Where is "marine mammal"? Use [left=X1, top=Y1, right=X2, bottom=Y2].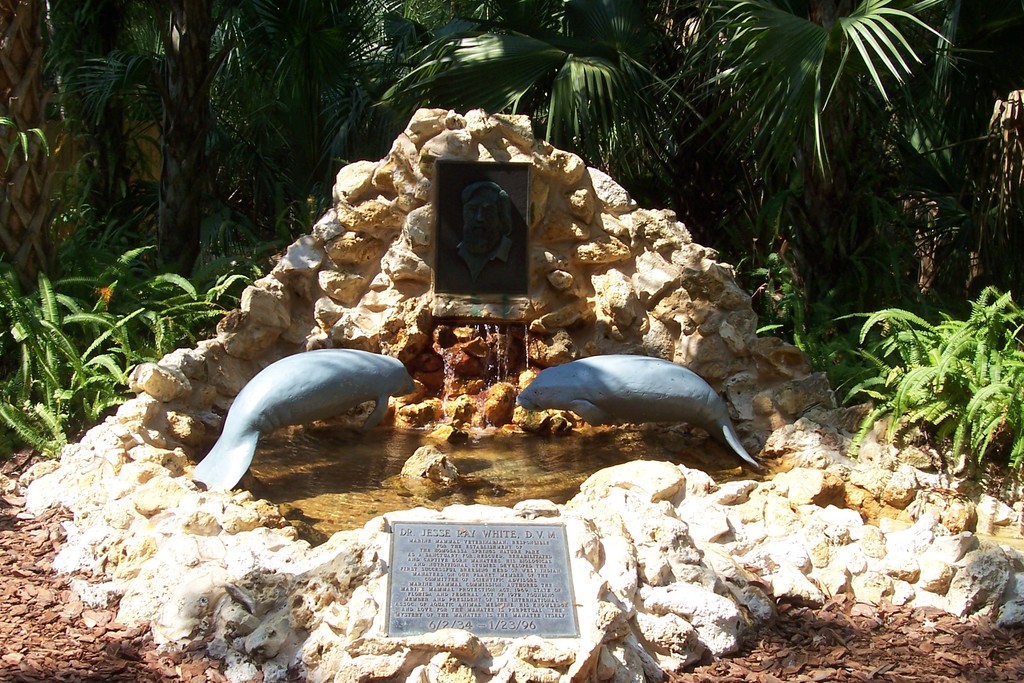
[left=515, top=352, right=757, bottom=472].
